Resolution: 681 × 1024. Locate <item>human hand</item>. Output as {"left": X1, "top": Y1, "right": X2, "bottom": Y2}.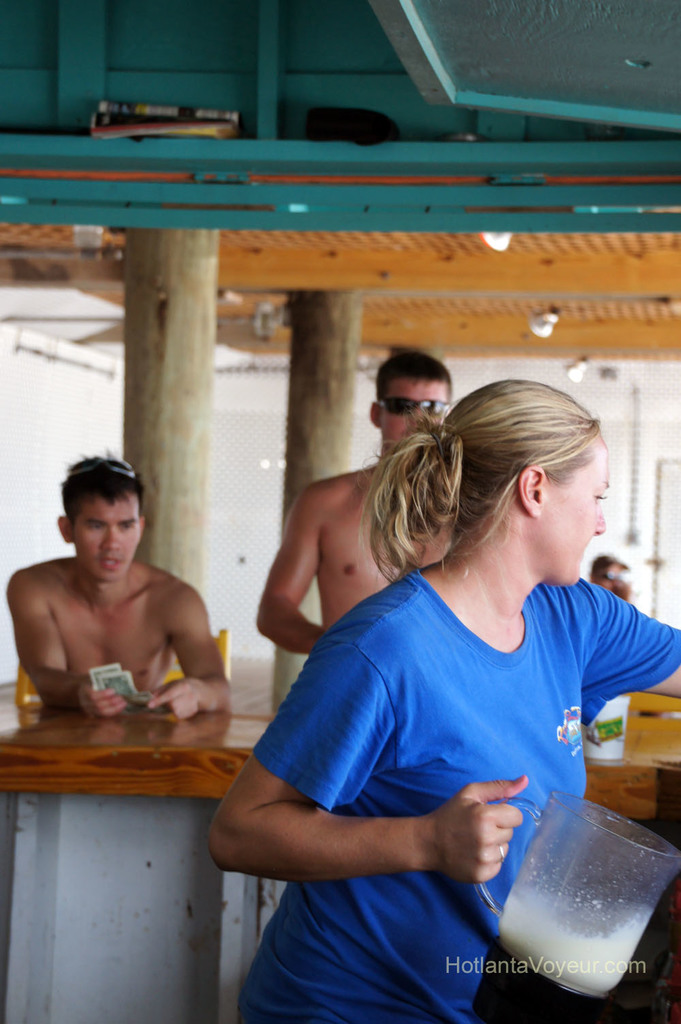
{"left": 78, "top": 672, "right": 127, "bottom": 718}.
